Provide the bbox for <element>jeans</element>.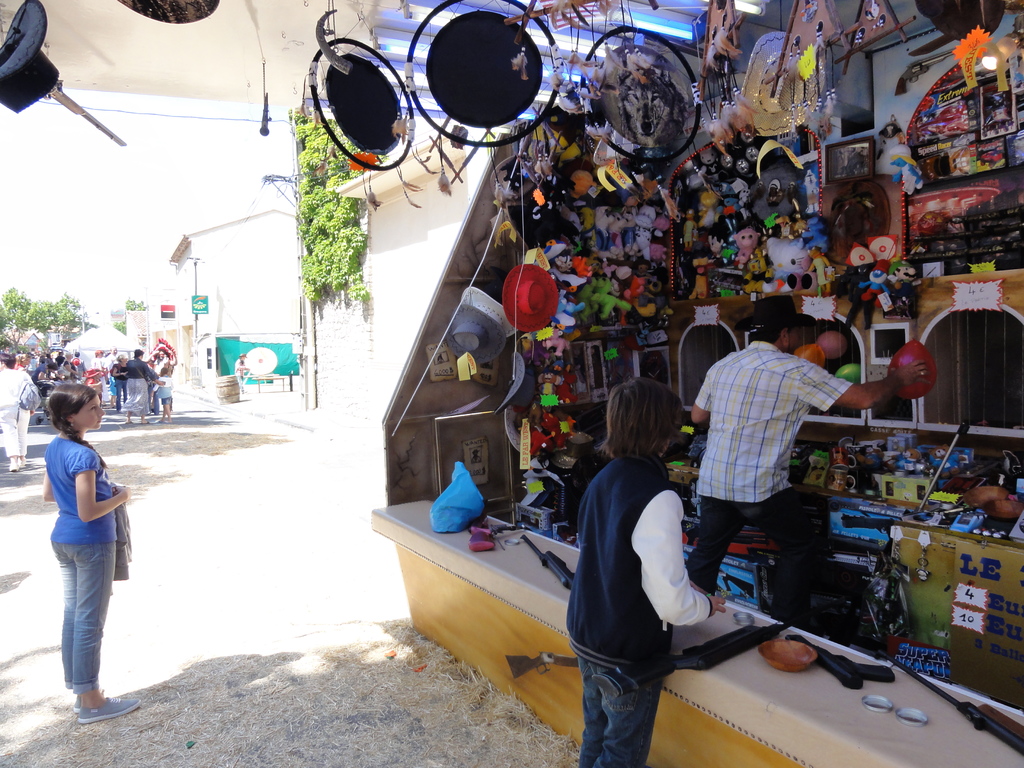
{"x1": 685, "y1": 497, "x2": 817, "y2": 624}.
